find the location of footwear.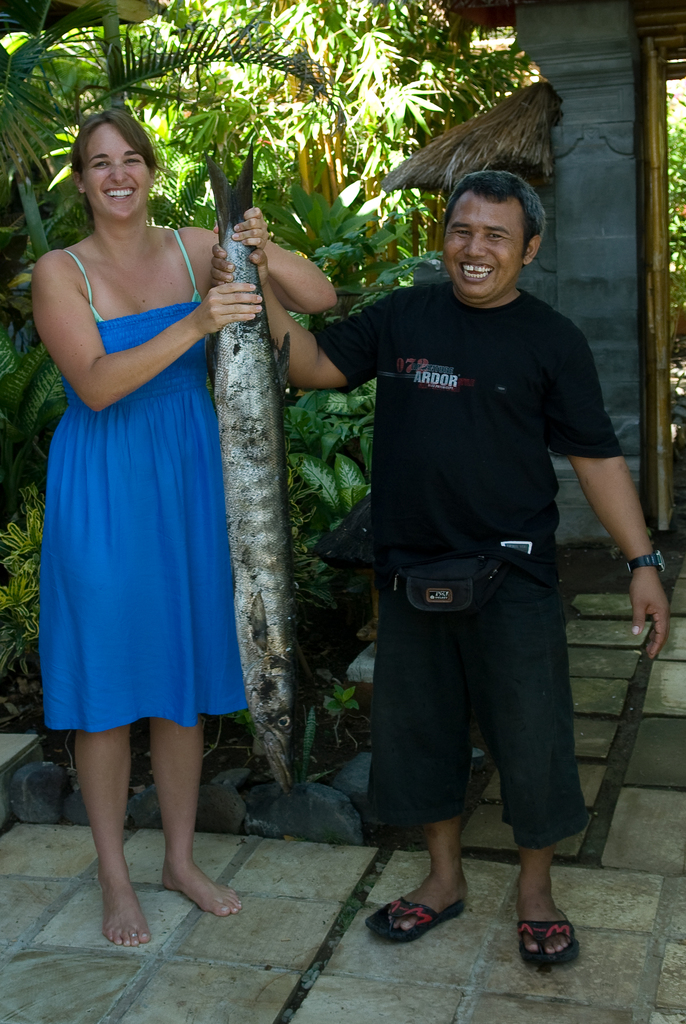
Location: rect(363, 890, 470, 955).
